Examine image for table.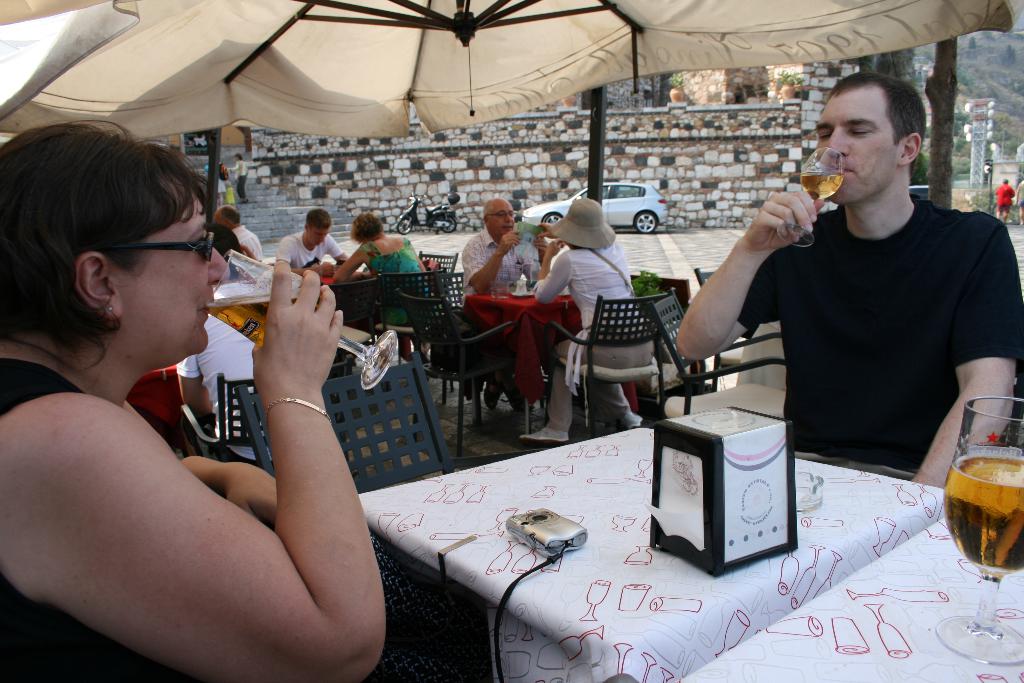
Examination result: crop(679, 506, 1023, 682).
